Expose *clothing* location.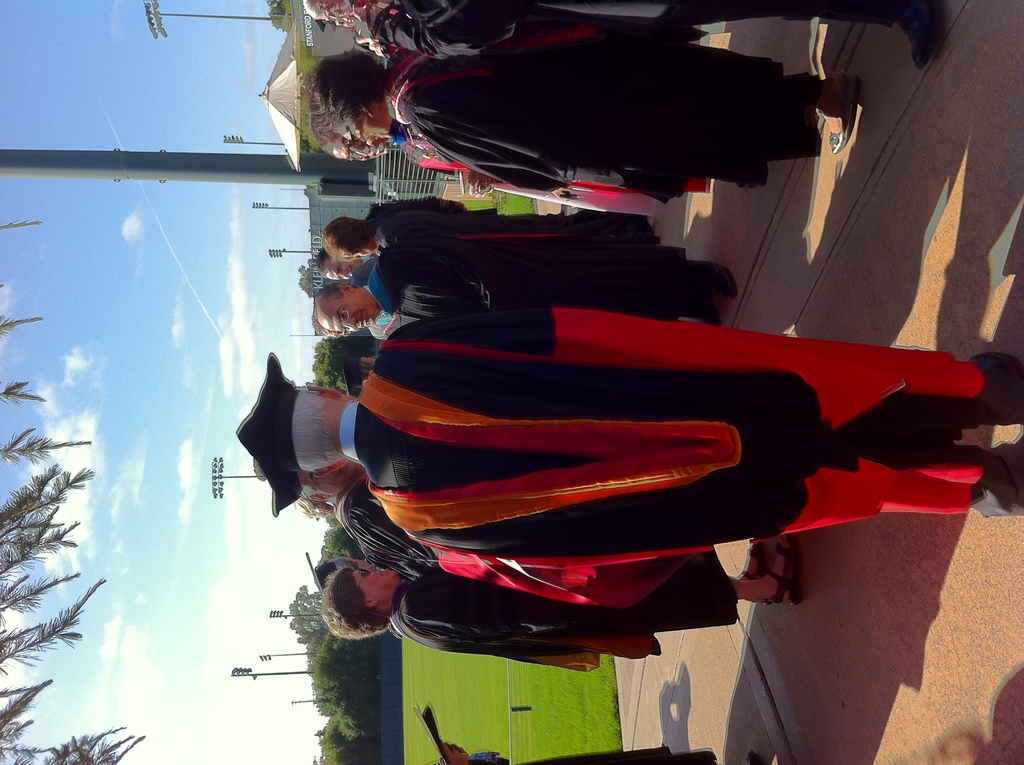
Exposed at (x1=371, y1=232, x2=716, y2=335).
